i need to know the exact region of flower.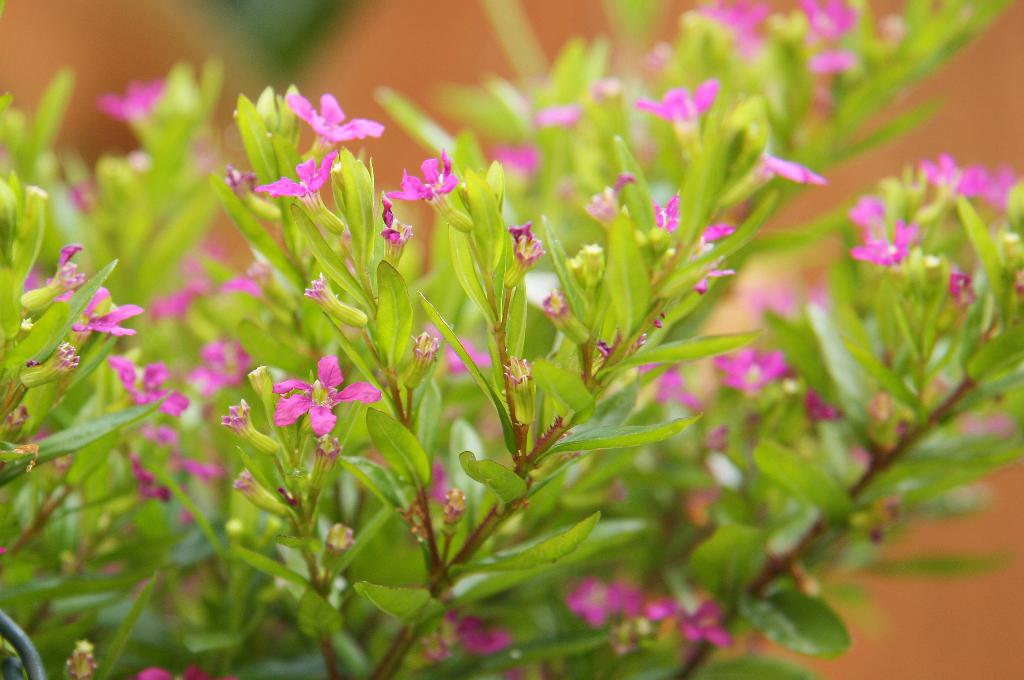
Region: 706,0,772,35.
